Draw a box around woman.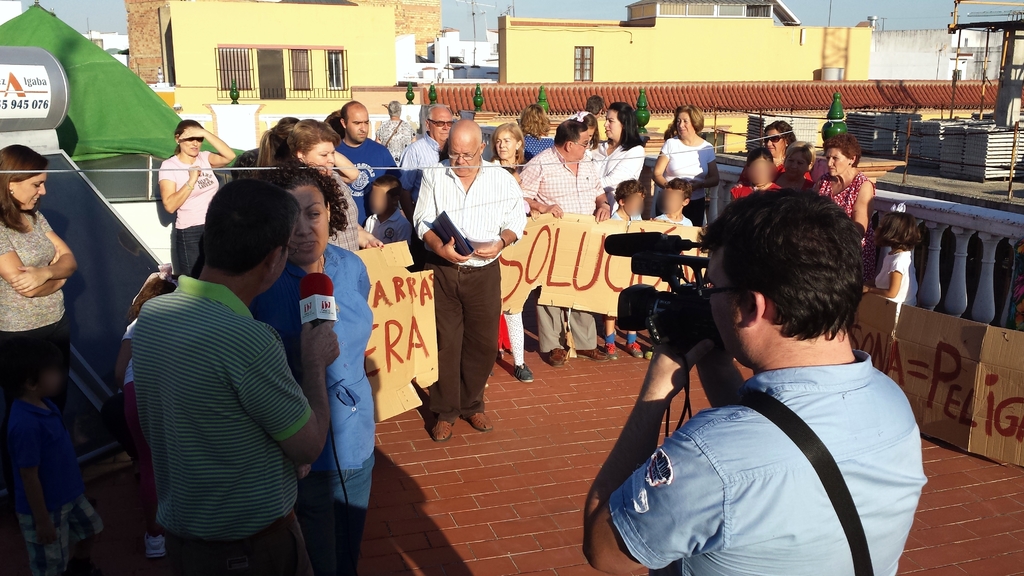
l=766, t=116, r=801, b=171.
